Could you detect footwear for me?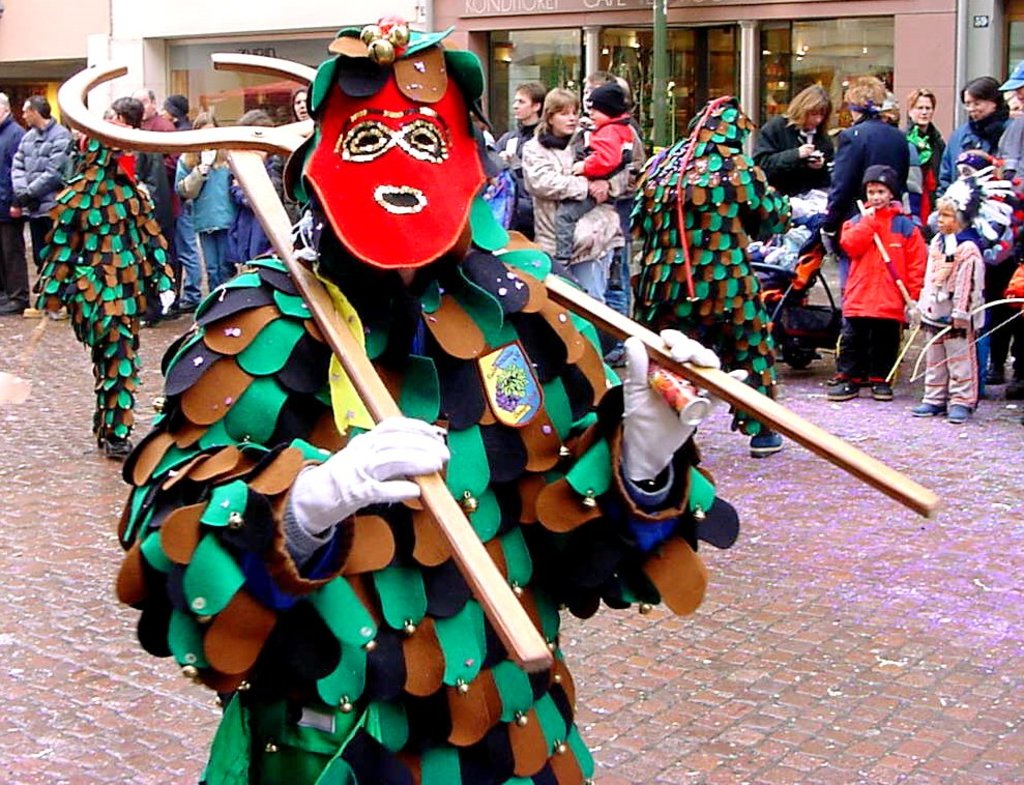
Detection result: 181:300:197:312.
